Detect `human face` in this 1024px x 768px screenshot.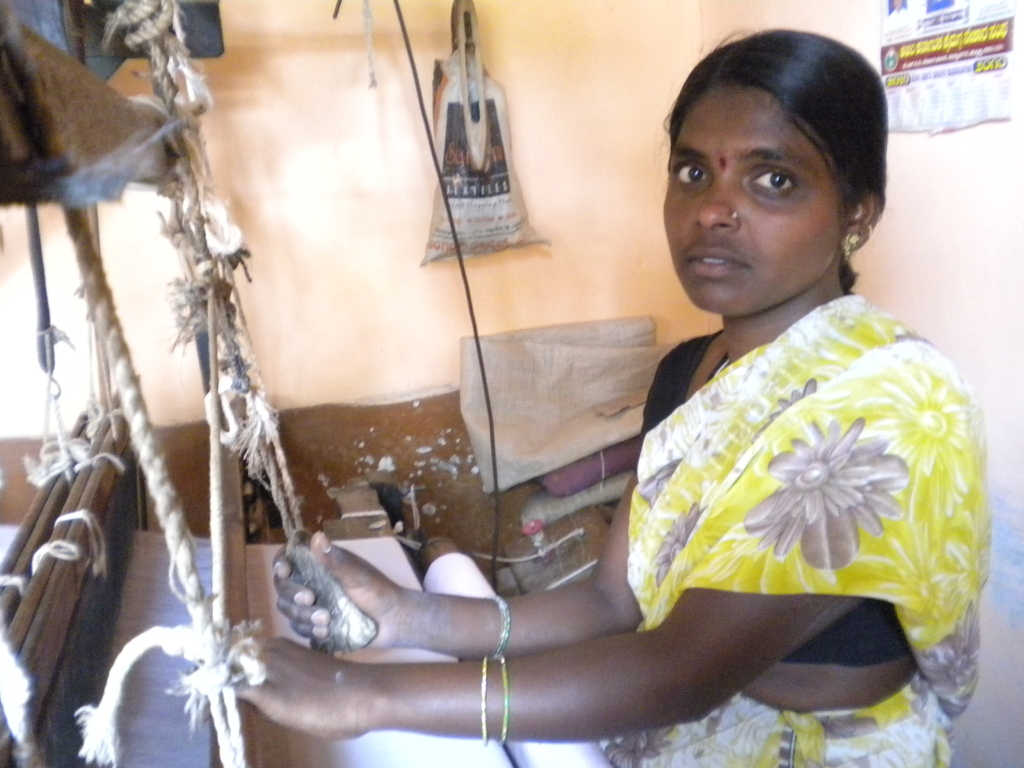
Detection: x1=644 y1=80 x2=851 y2=312.
